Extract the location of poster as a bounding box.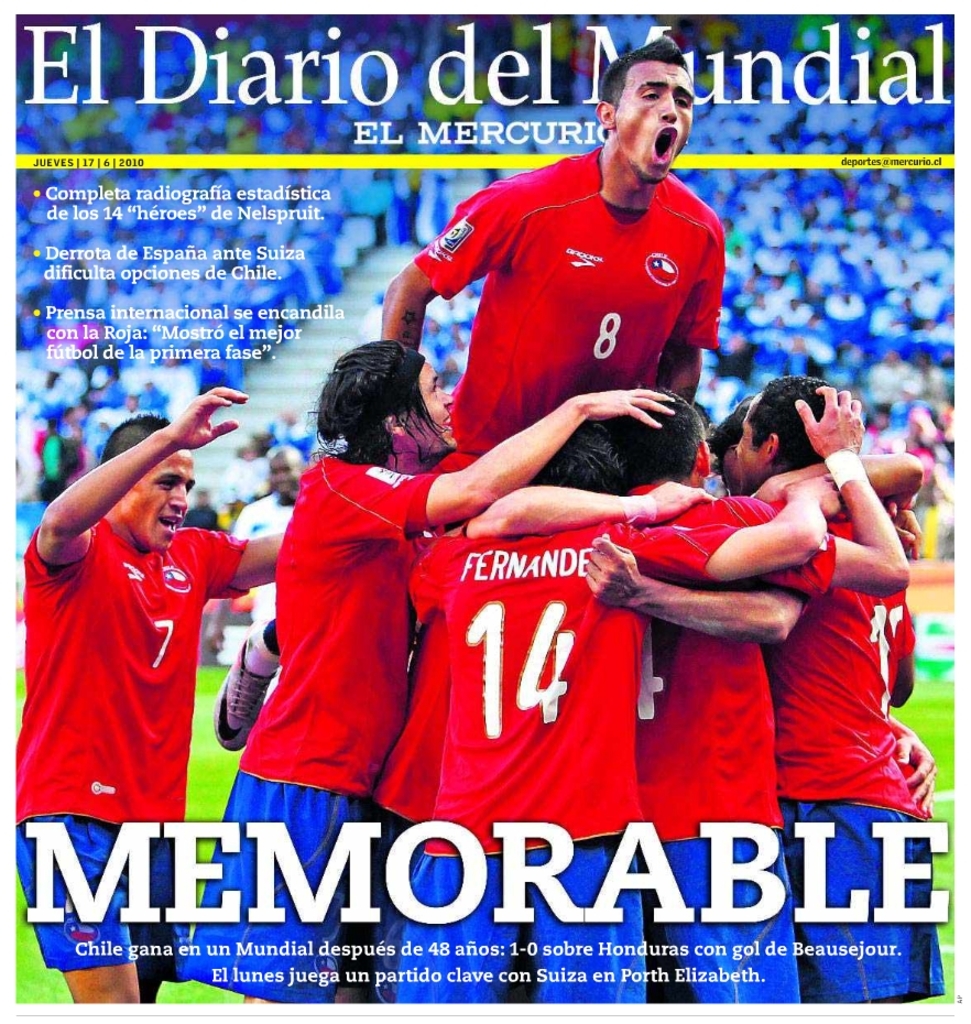
(x1=0, y1=0, x2=970, y2=1023).
